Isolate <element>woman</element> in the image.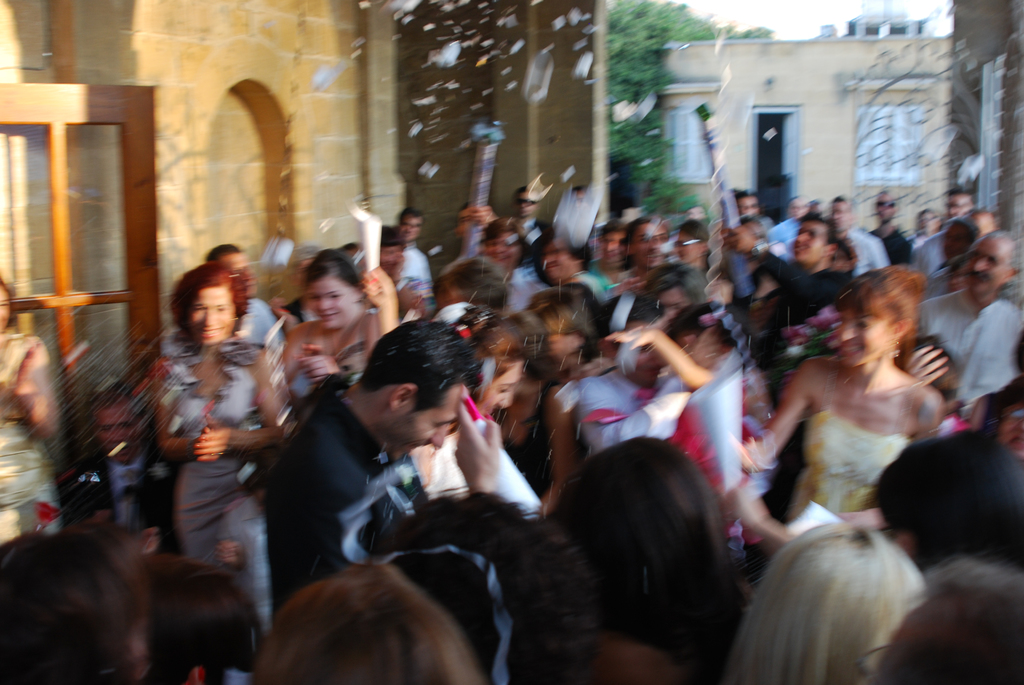
Isolated region: [x1=135, y1=239, x2=285, y2=613].
